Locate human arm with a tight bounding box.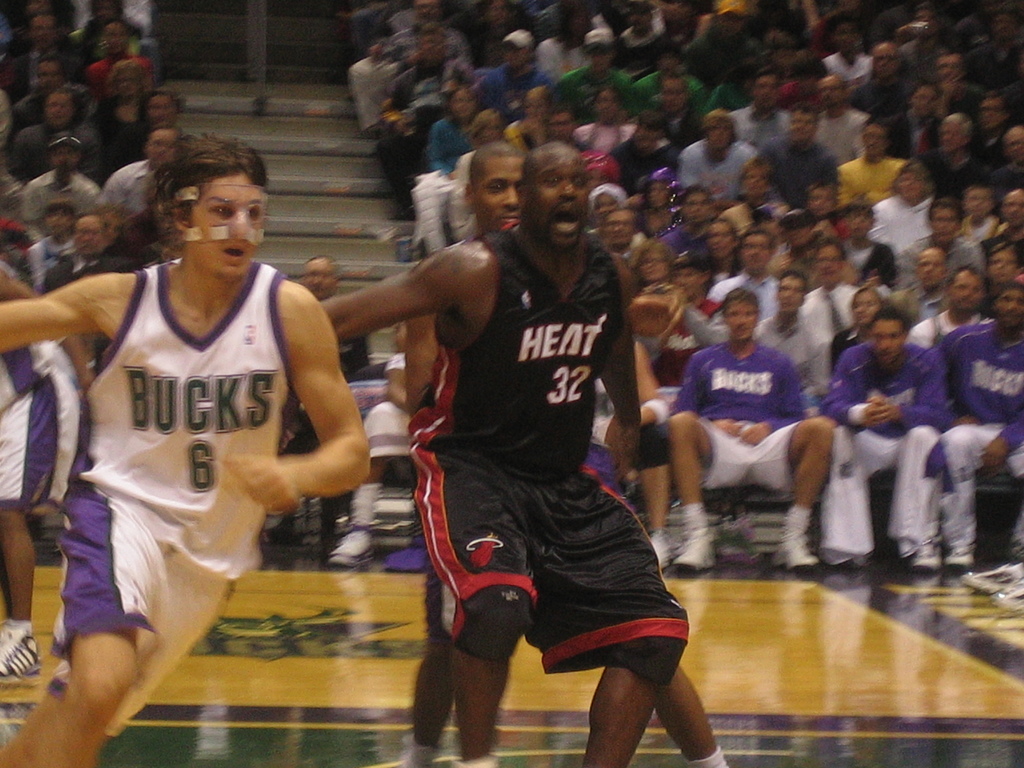
630:339:669:420.
